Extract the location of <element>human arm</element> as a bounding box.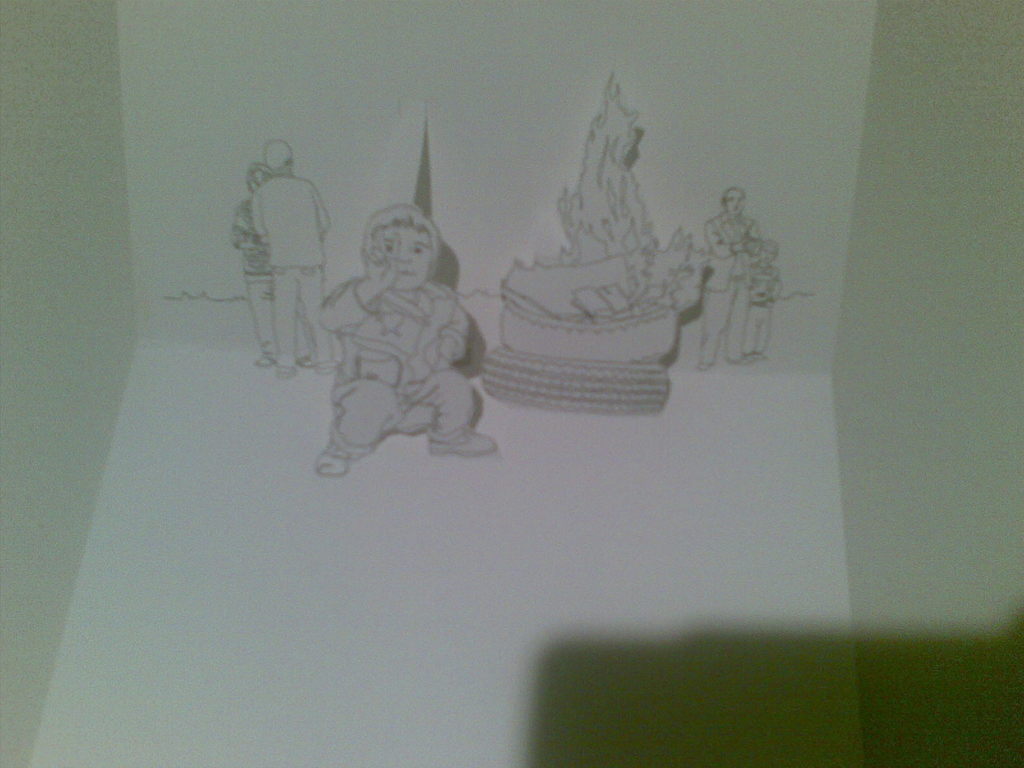
box(250, 197, 266, 248).
